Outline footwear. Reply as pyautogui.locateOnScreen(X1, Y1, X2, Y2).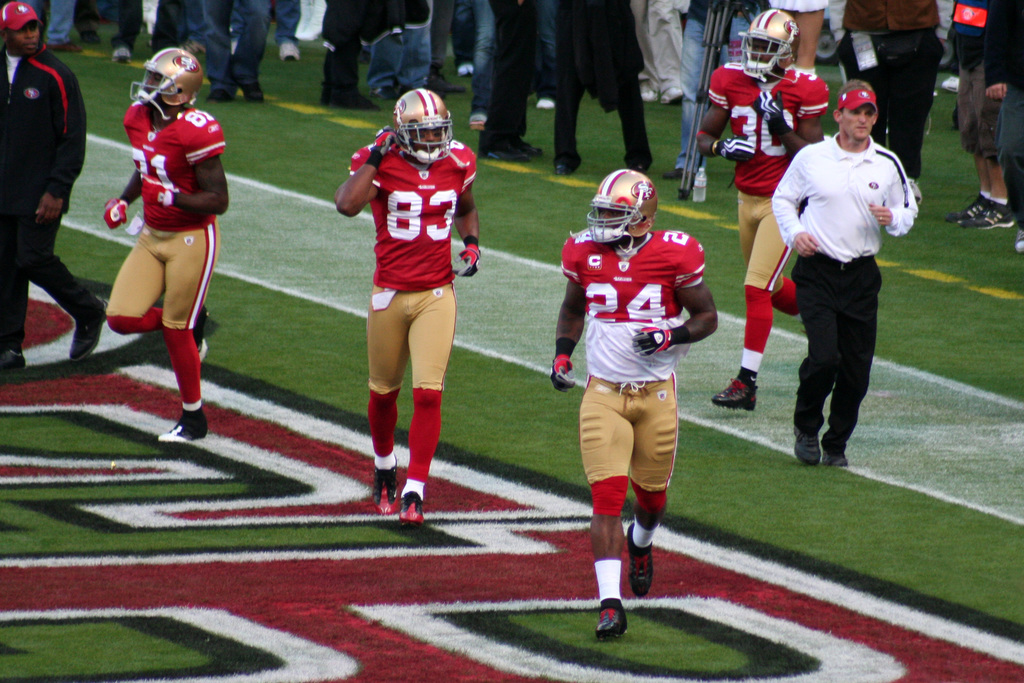
pyautogui.locateOnScreen(66, 293, 111, 365).
